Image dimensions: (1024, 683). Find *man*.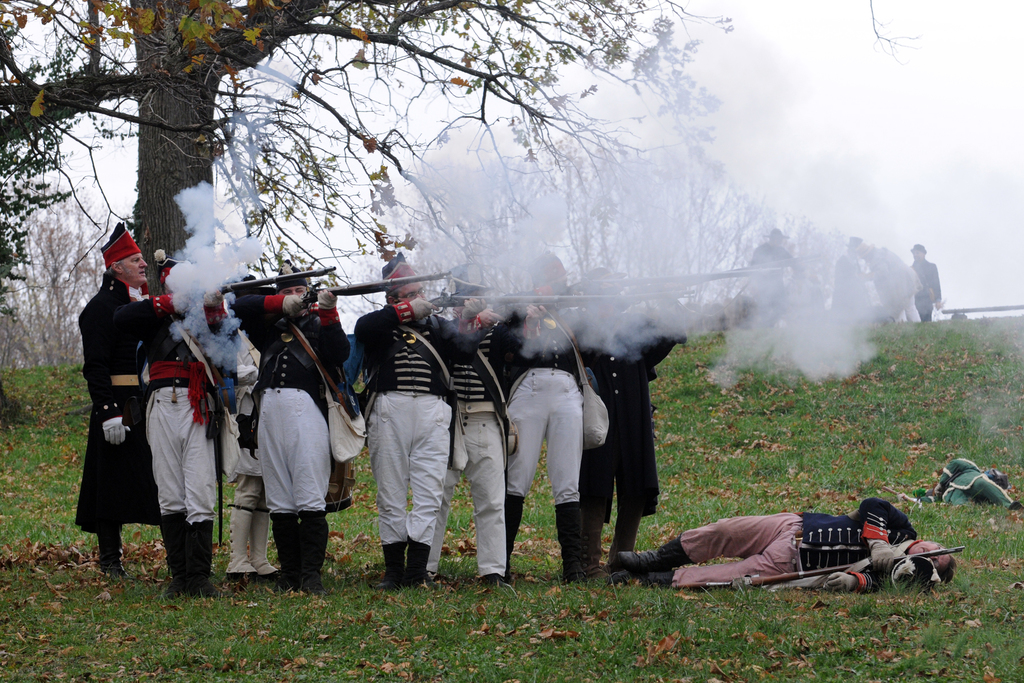
(left=860, top=242, right=926, bottom=327).
